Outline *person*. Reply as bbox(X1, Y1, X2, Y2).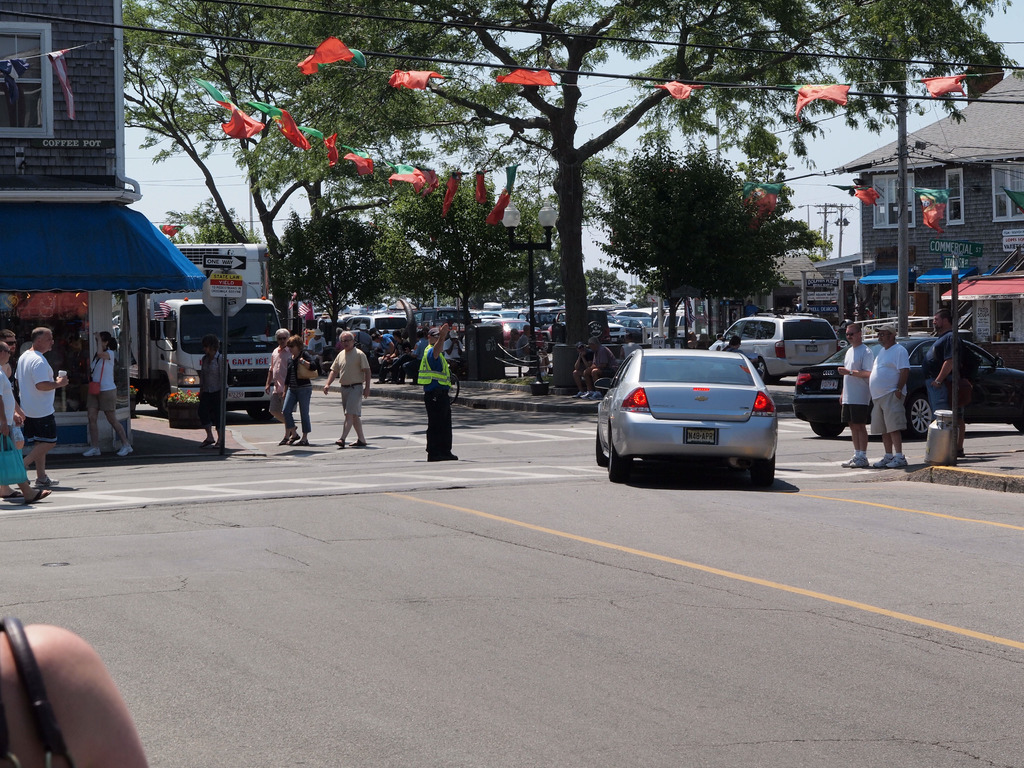
bbox(0, 619, 157, 767).
